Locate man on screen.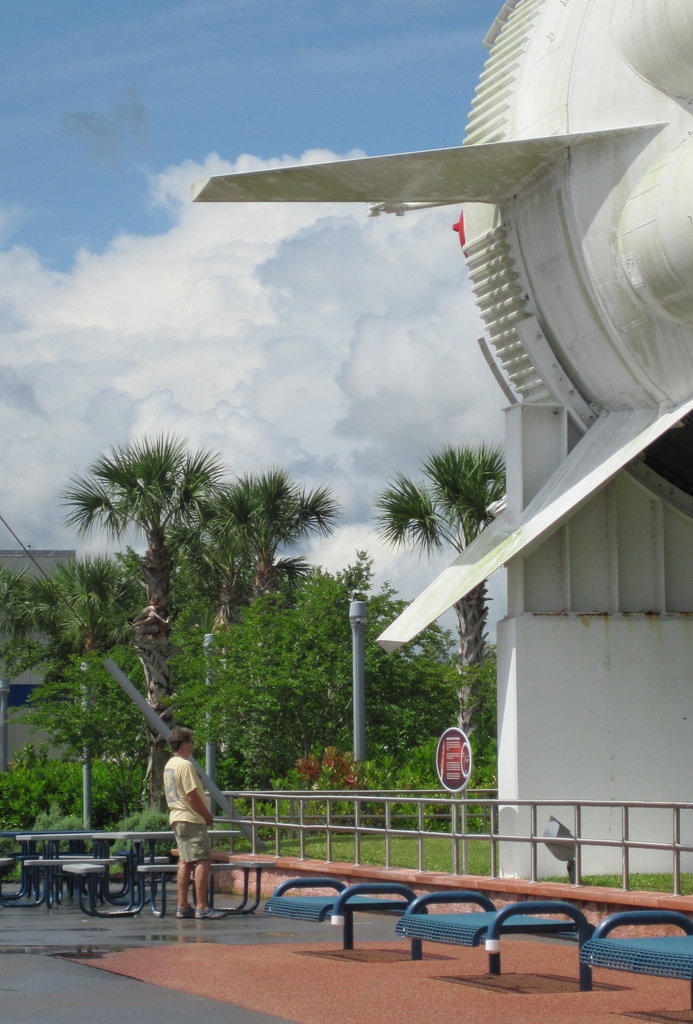
On screen at select_region(161, 725, 230, 921).
